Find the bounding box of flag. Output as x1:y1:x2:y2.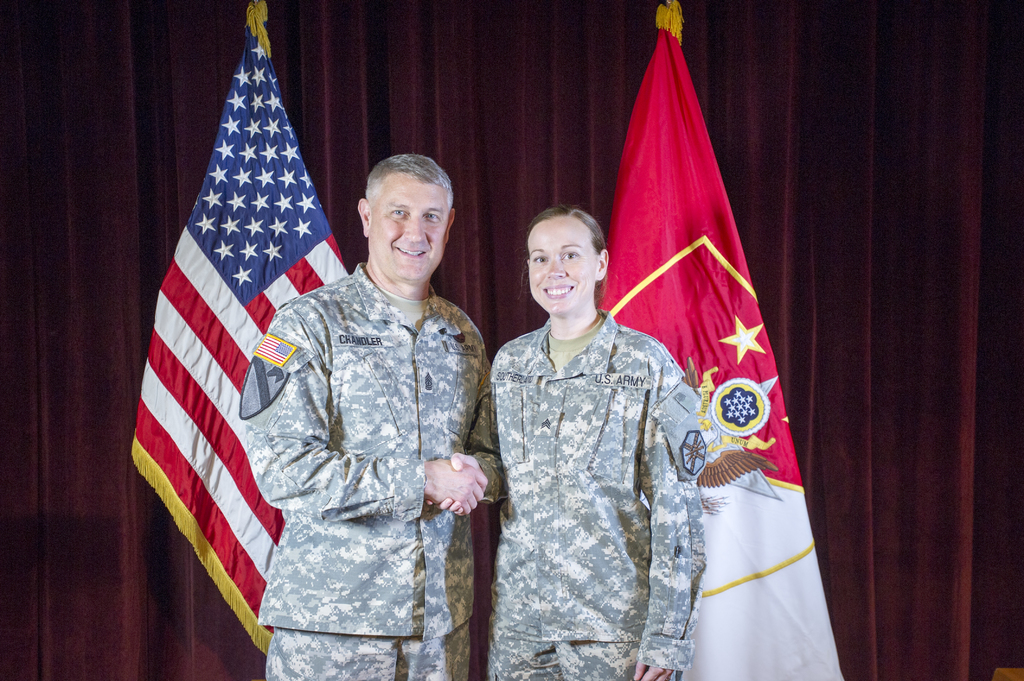
593:0:856:680.
